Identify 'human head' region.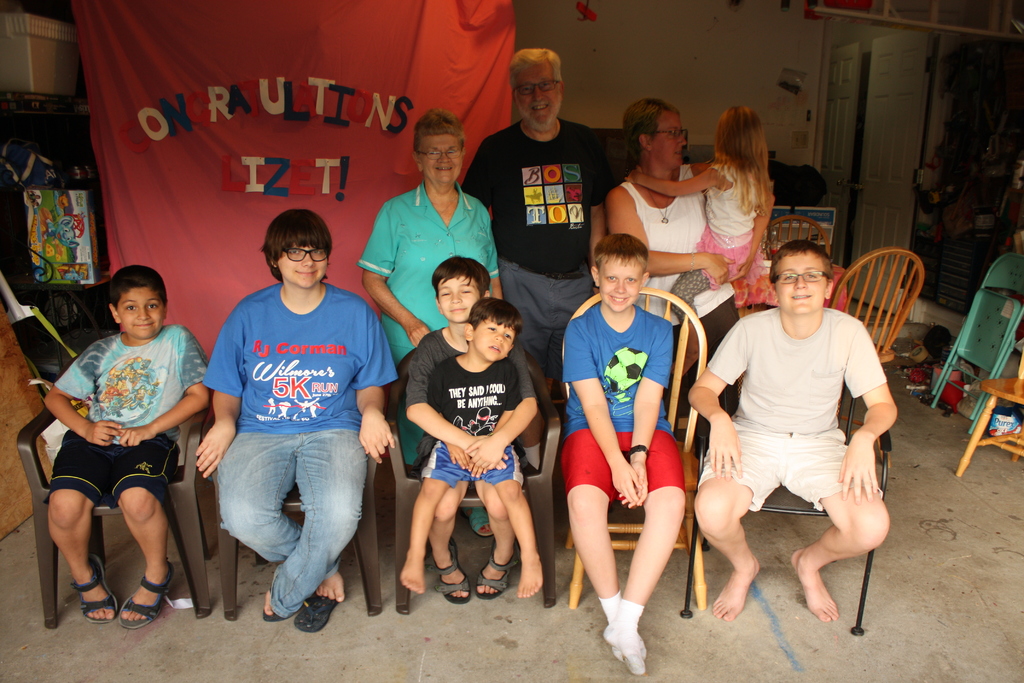
Region: (left=109, top=263, right=168, bottom=338).
